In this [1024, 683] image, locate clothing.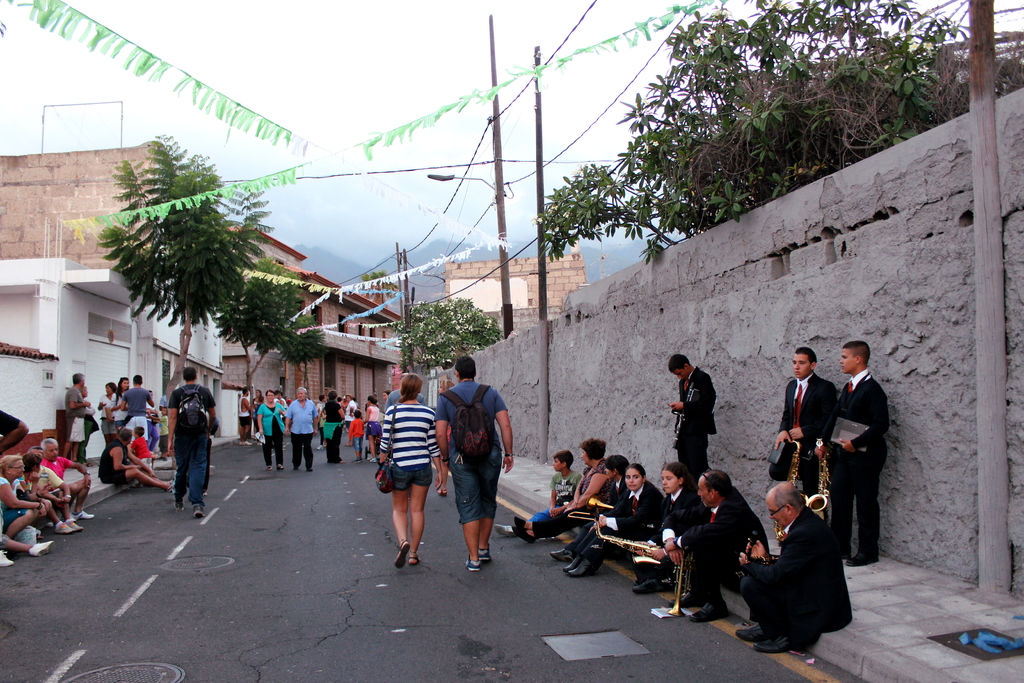
Bounding box: region(433, 384, 516, 531).
